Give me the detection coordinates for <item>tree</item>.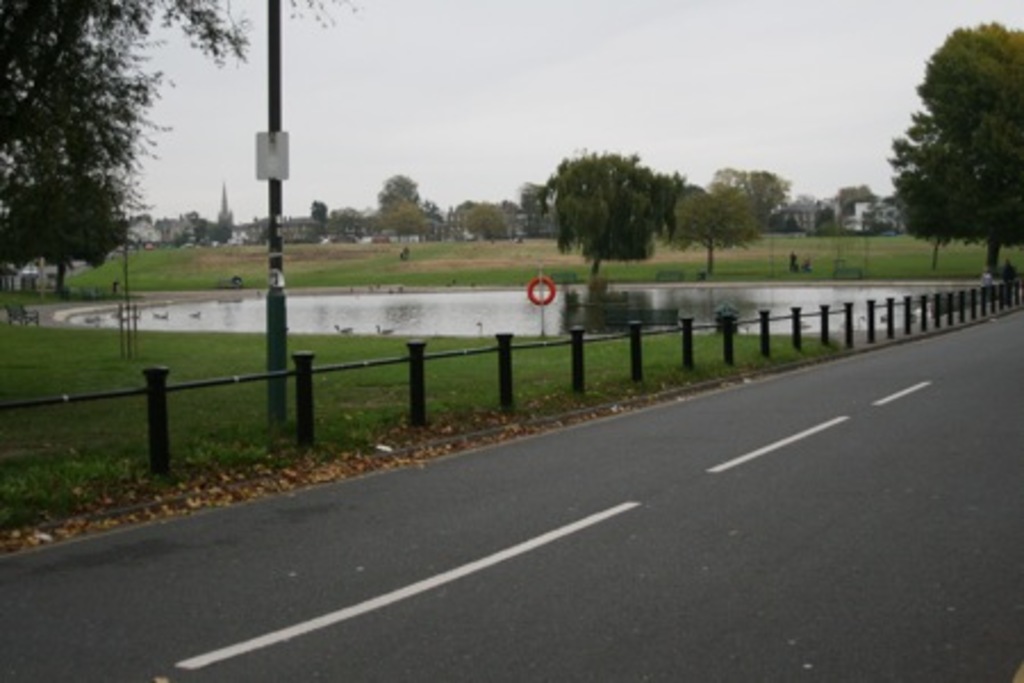
x1=375, y1=175, x2=421, y2=207.
